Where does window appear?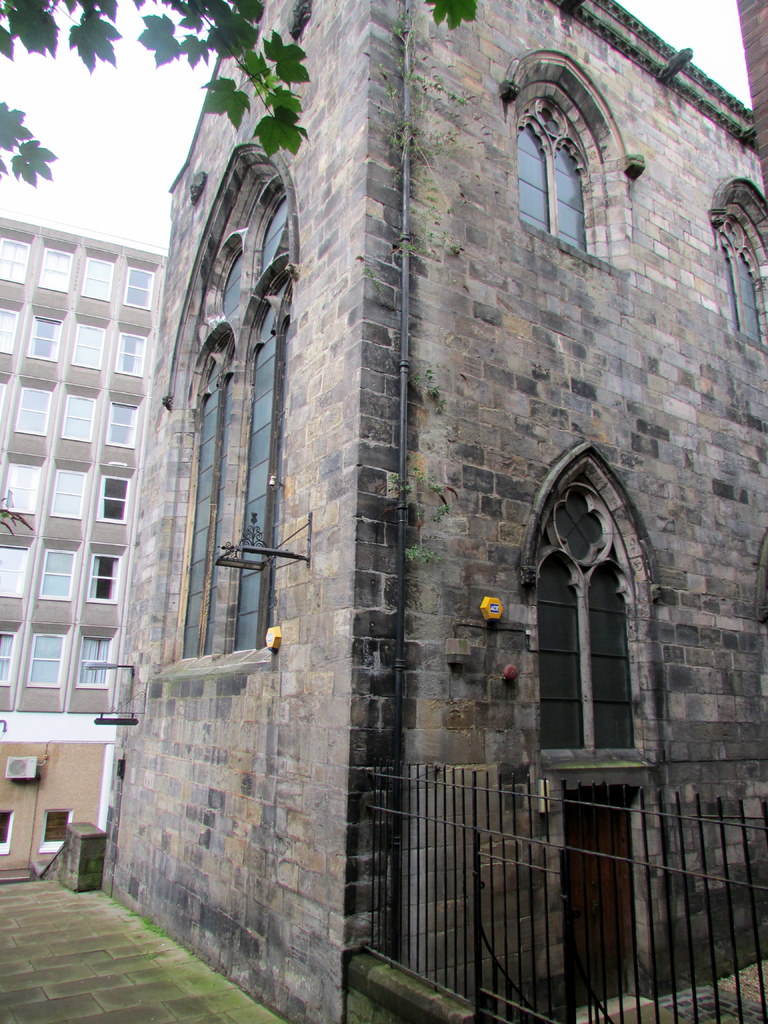
Appears at 122:268:154:309.
